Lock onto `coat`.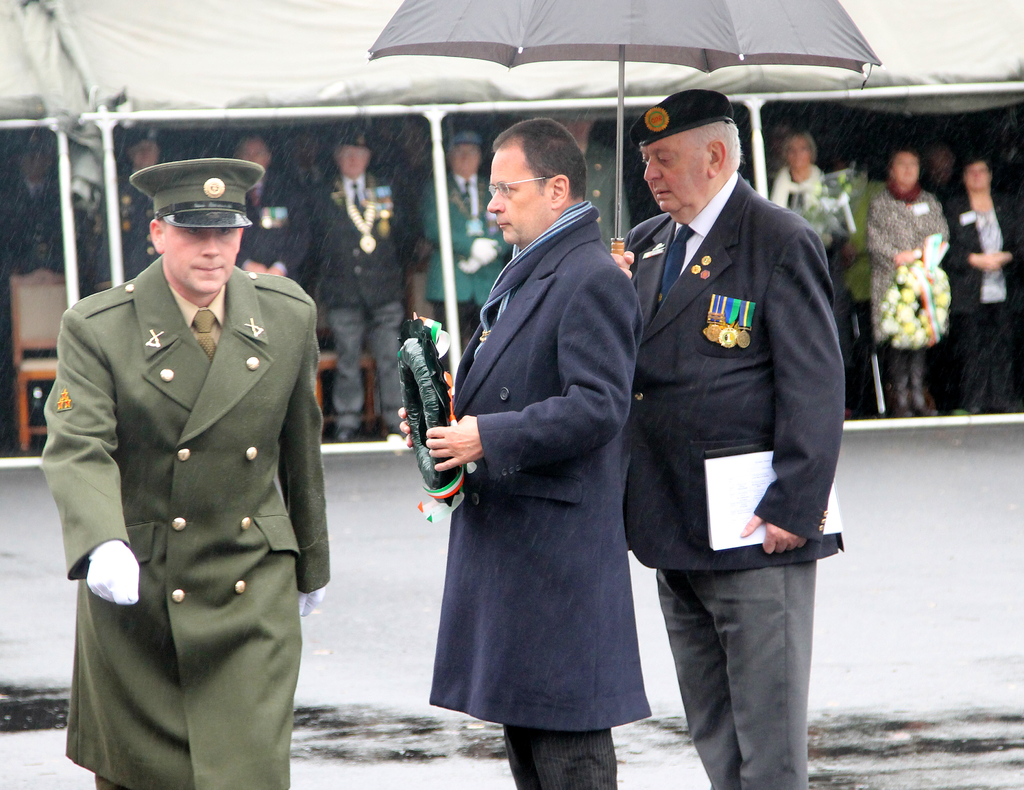
Locked: <region>869, 188, 949, 307</region>.
